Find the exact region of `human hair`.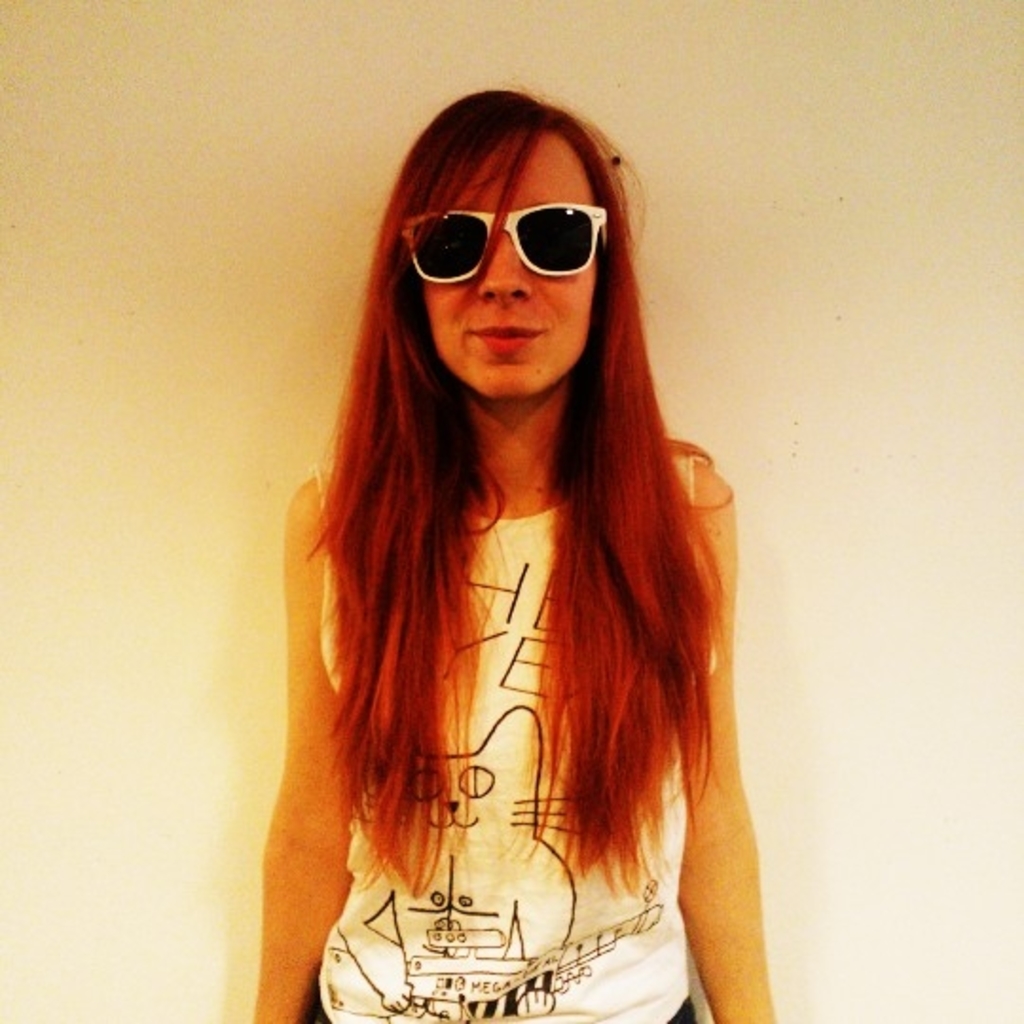
Exact region: <box>300,66,732,891</box>.
